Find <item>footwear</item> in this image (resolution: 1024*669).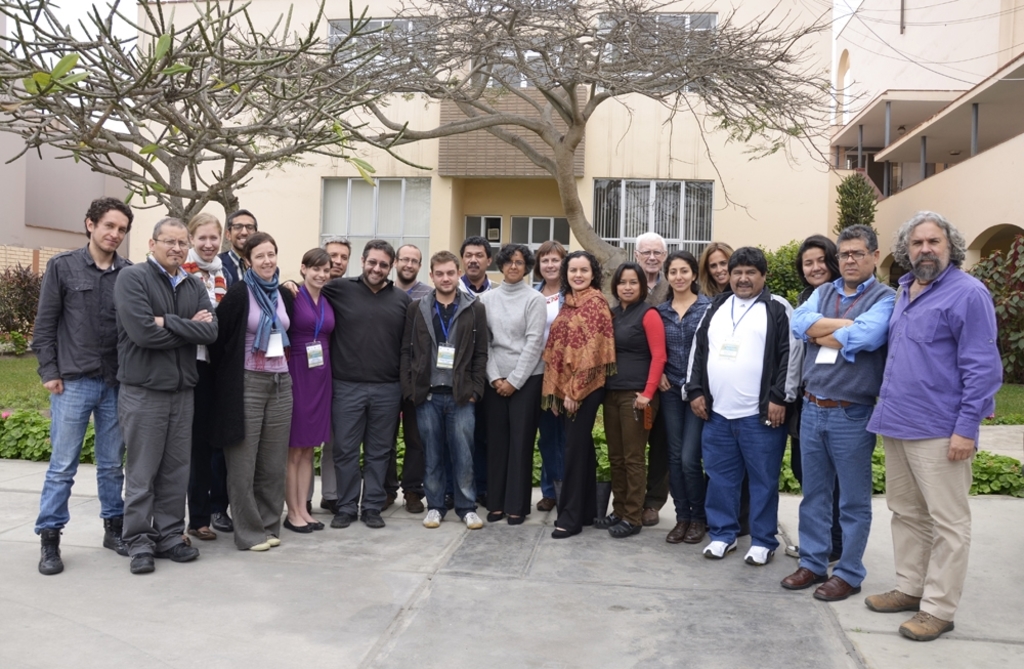
796/551/837/565.
